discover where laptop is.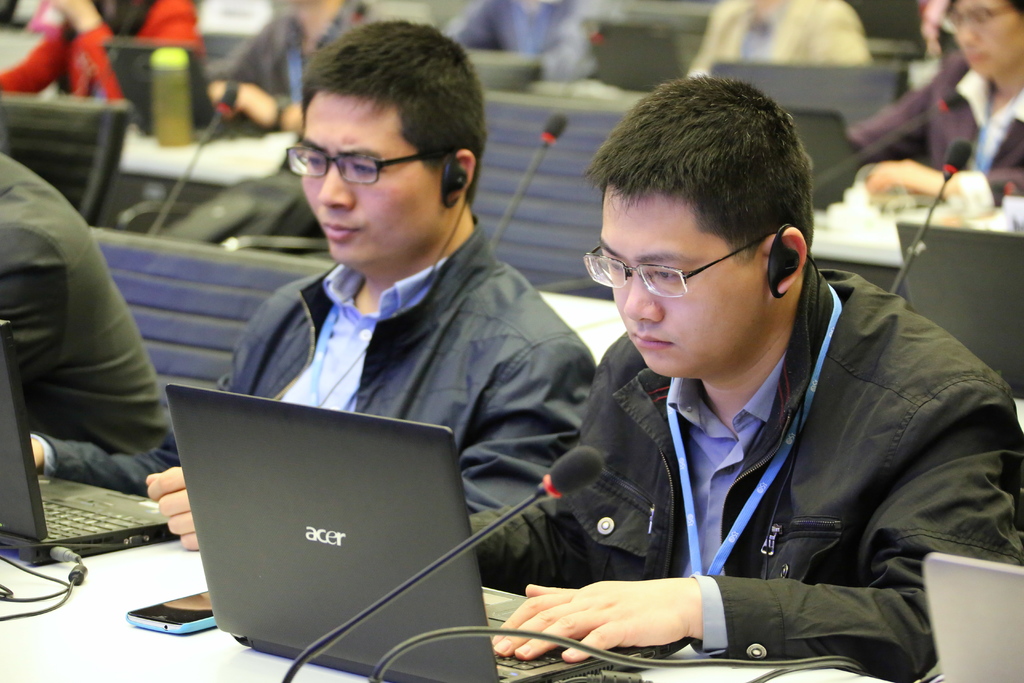
Discovered at <box>587,21,681,92</box>.
